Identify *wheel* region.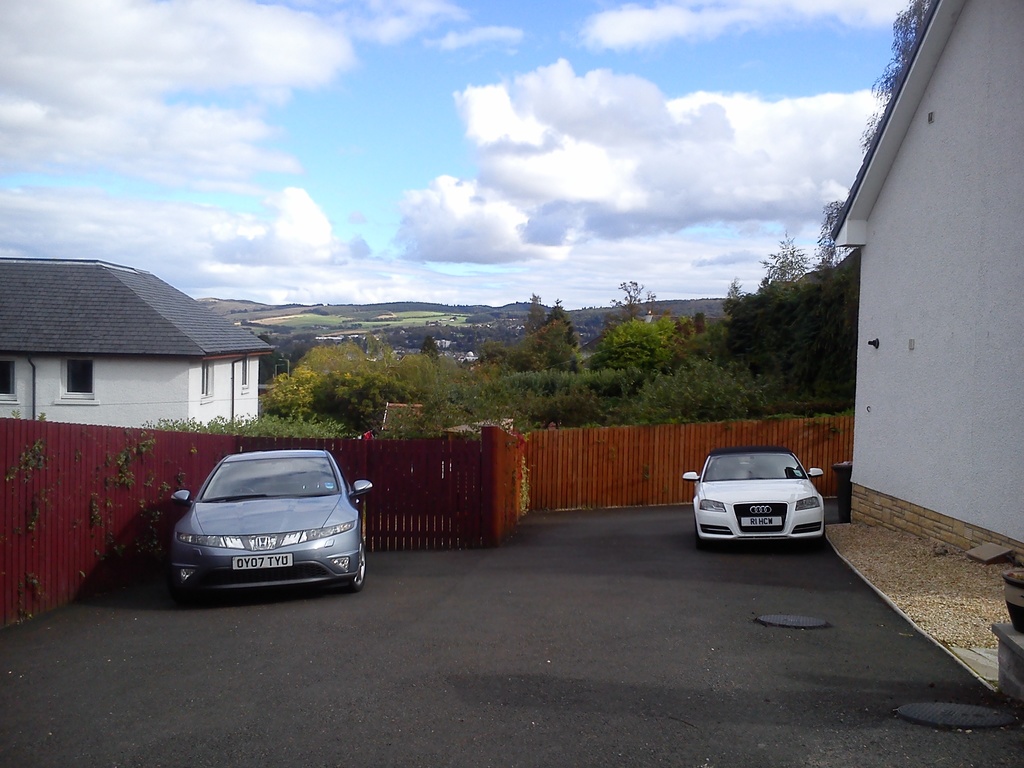
Region: select_region(696, 532, 714, 550).
